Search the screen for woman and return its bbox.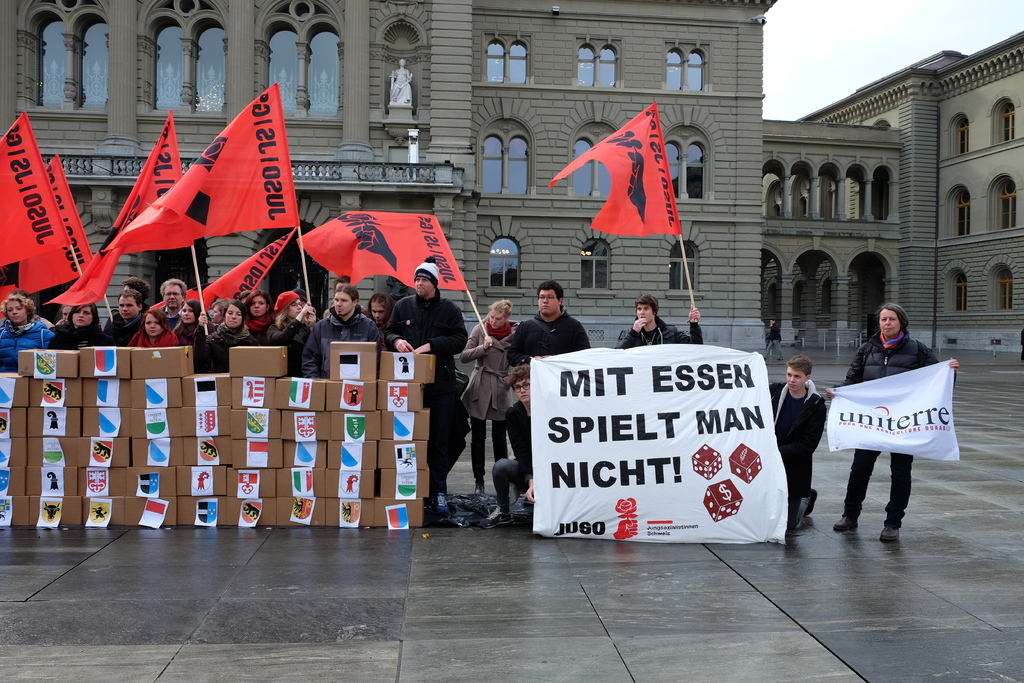
Found: {"left": 188, "top": 305, "right": 229, "bottom": 372}.
